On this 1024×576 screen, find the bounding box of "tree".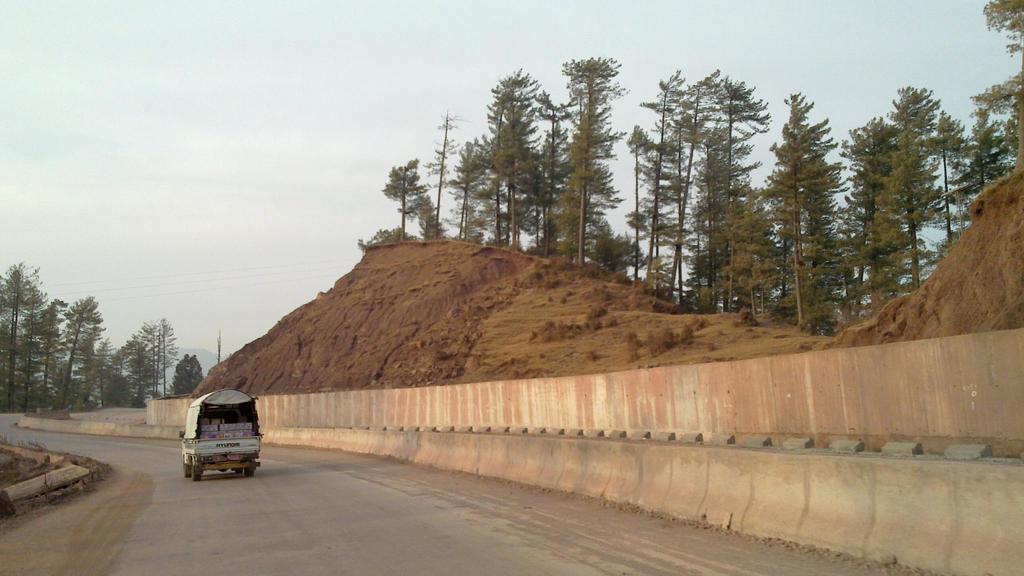
Bounding box: select_region(662, 74, 712, 306).
